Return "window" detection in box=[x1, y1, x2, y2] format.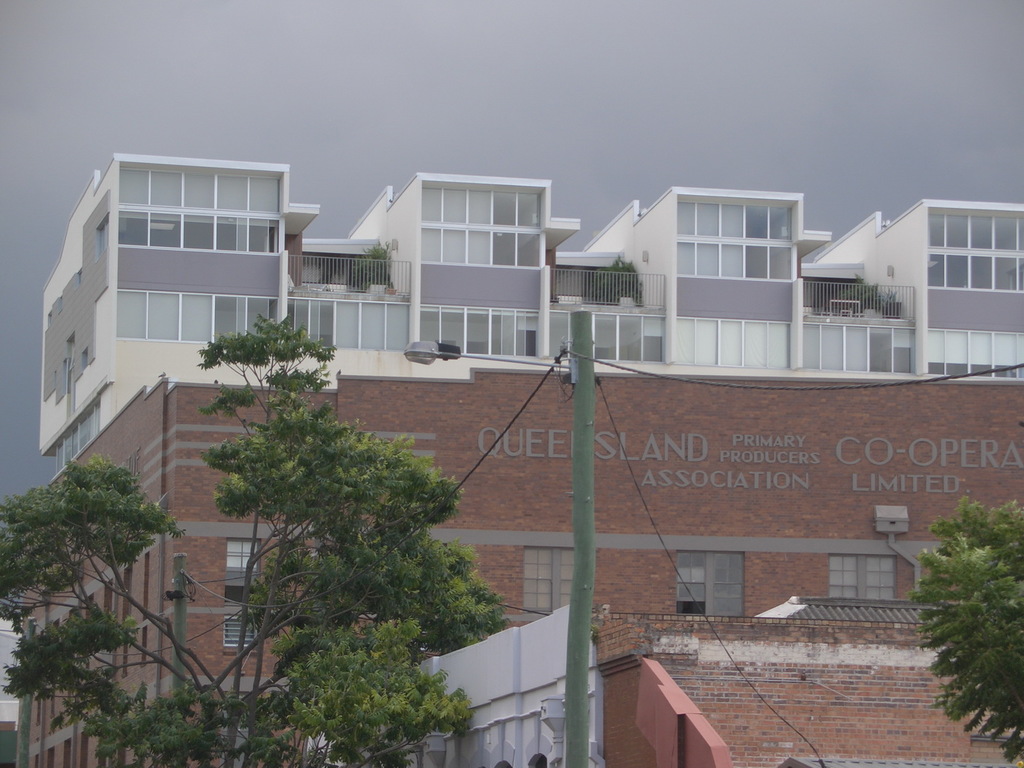
box=[591, 313, 665, 357].
